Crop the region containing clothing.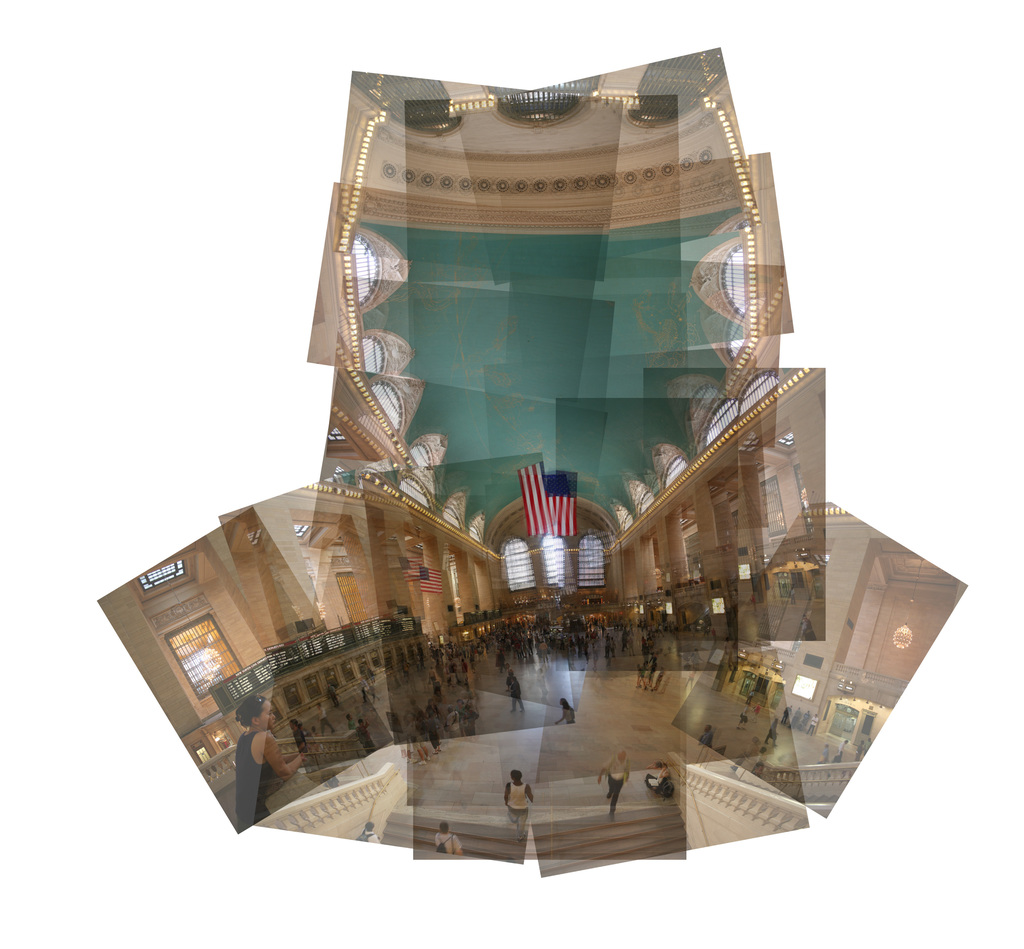
Crop region: bbox=(236, 728, 274, 835).
